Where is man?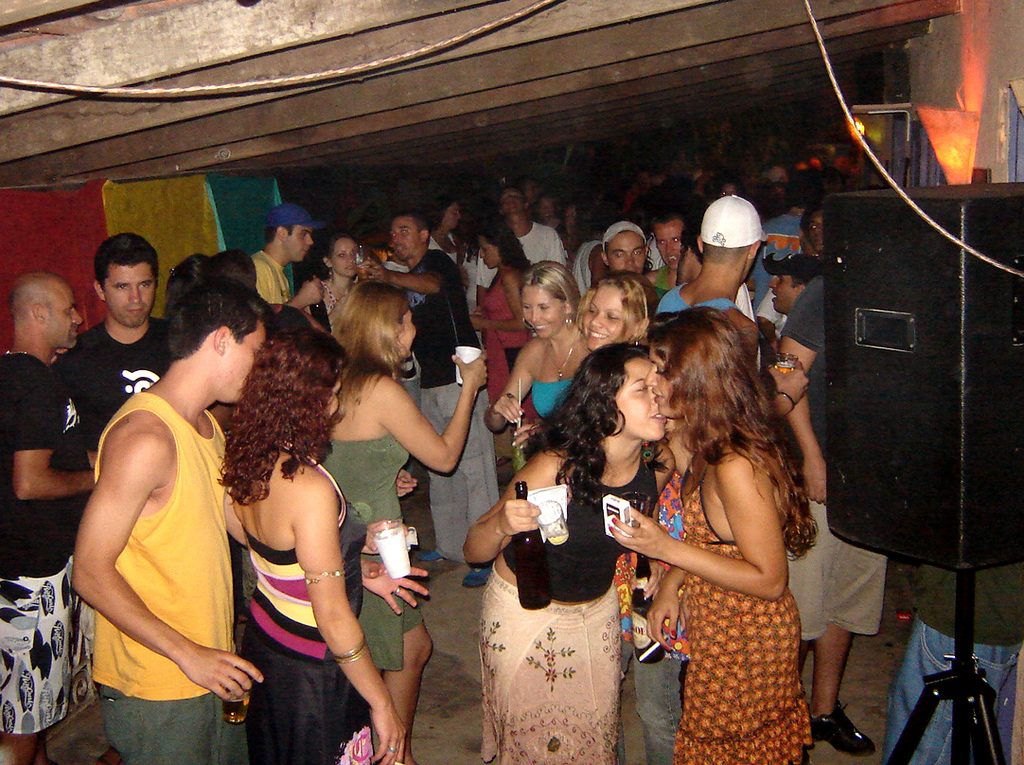
251, 202, 325, 307.
